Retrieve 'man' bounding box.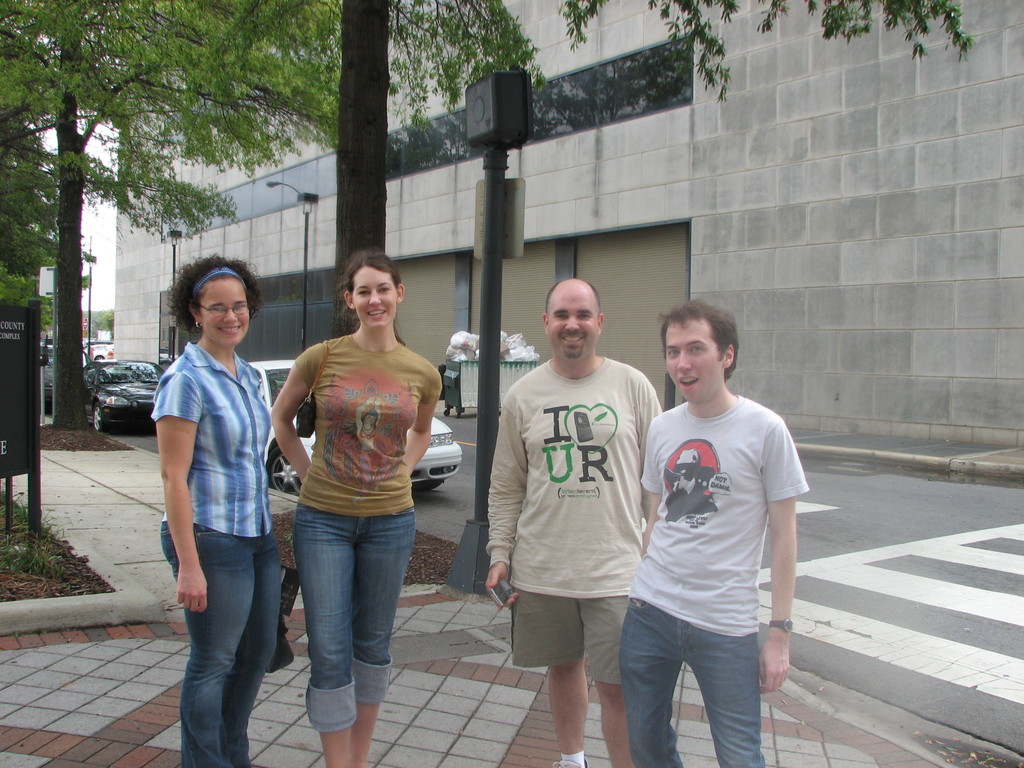
Bounding box: l=481, t=271, r=671, b=767.
